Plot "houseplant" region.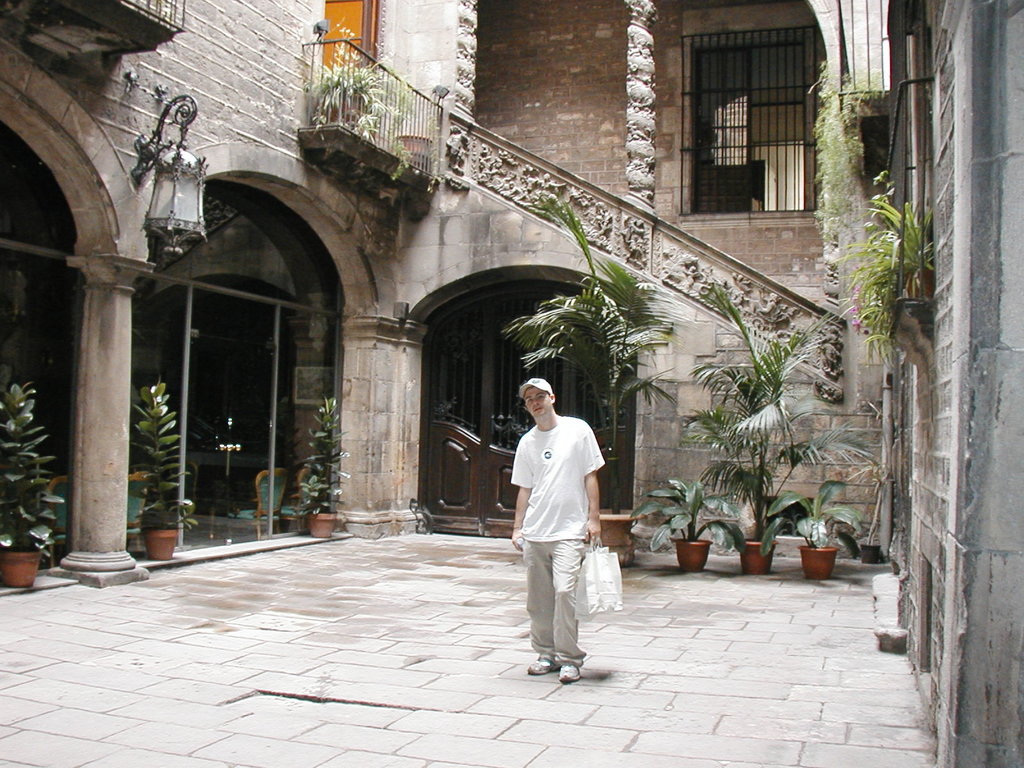
Plotted at <bbox>0, 371, 65, 598</bbox>.
